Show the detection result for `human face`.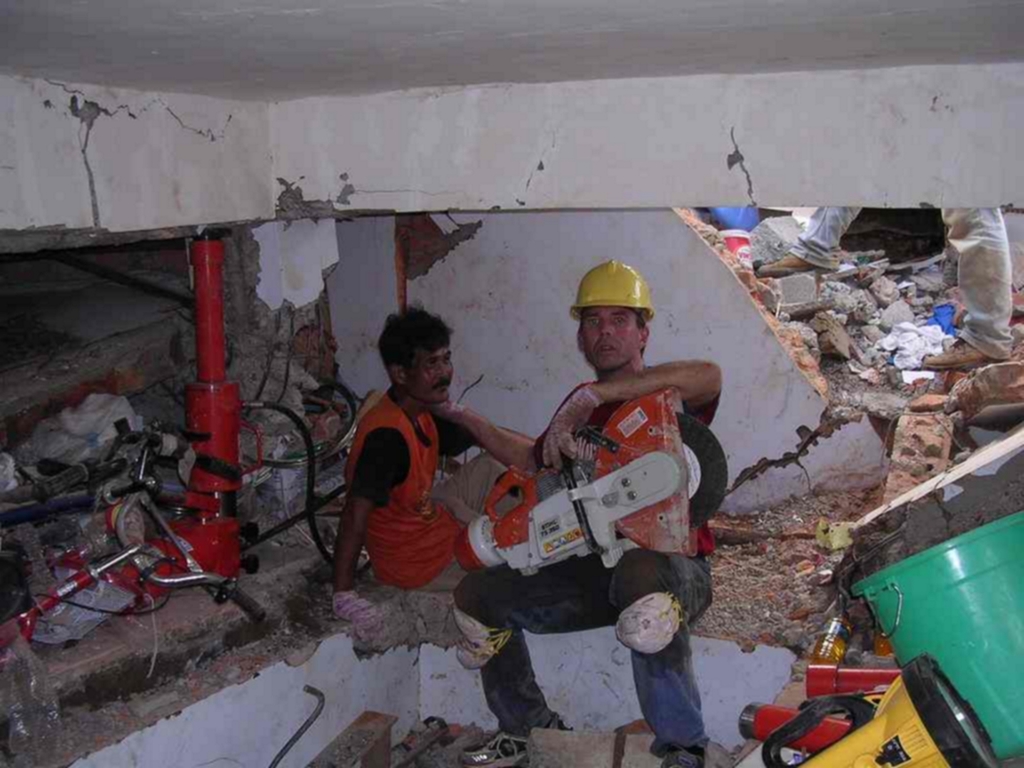
x1=577, y1=300, x2=639, y2=371.
